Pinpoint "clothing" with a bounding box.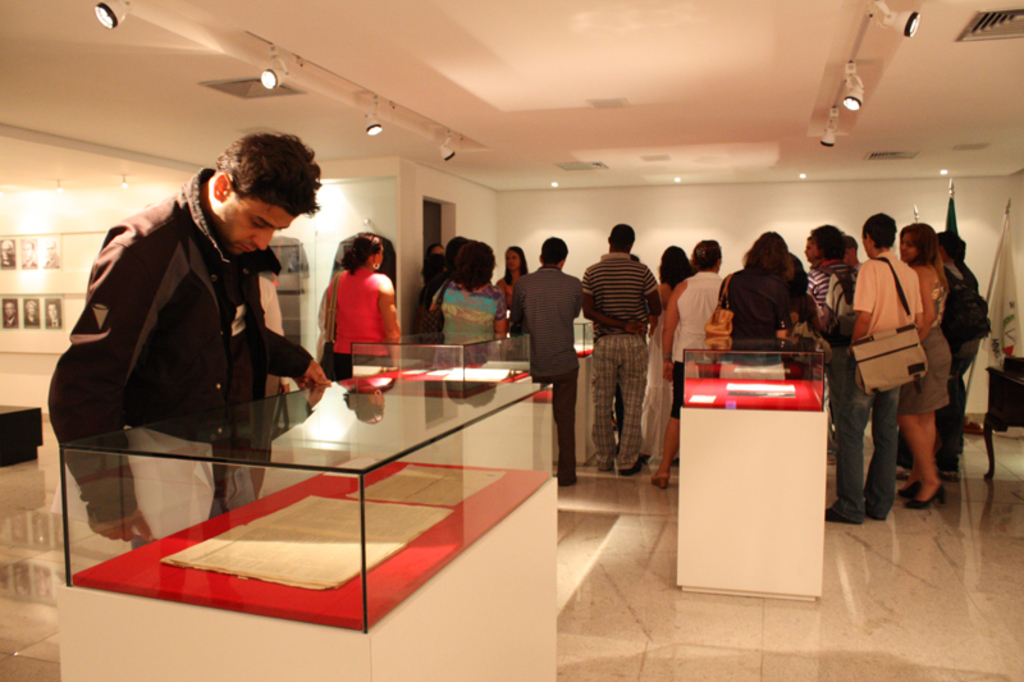
bbox(46, 313, 64, 329).
